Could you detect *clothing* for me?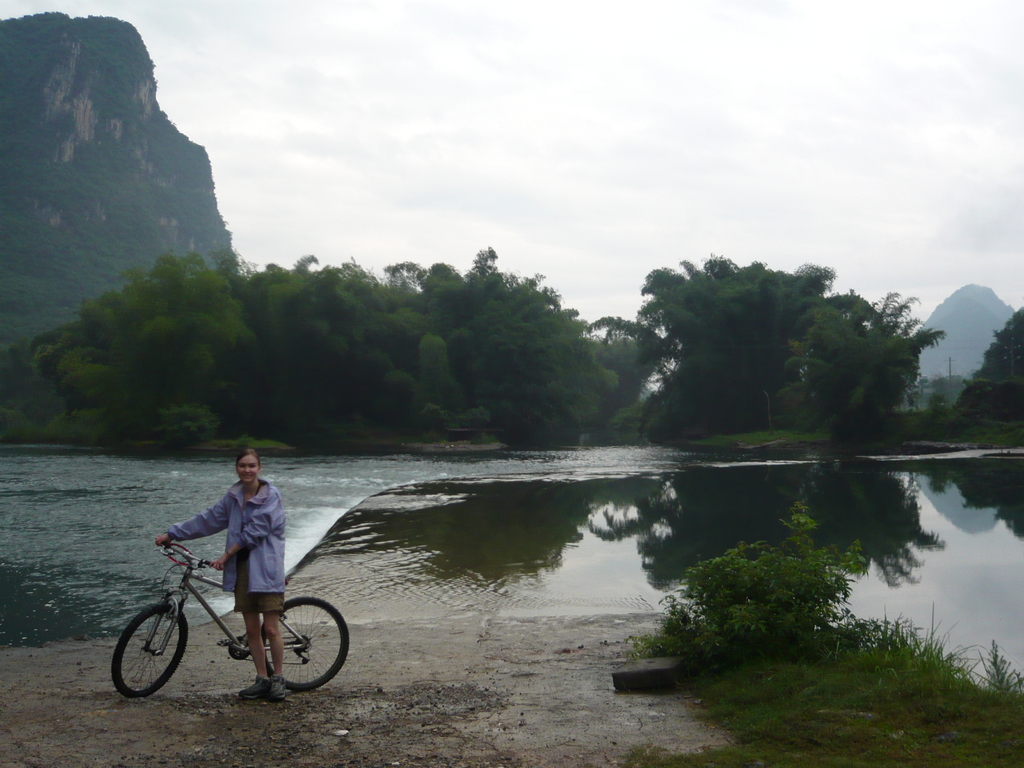
Detection result: bbox=[156, 486, 277, 593].
